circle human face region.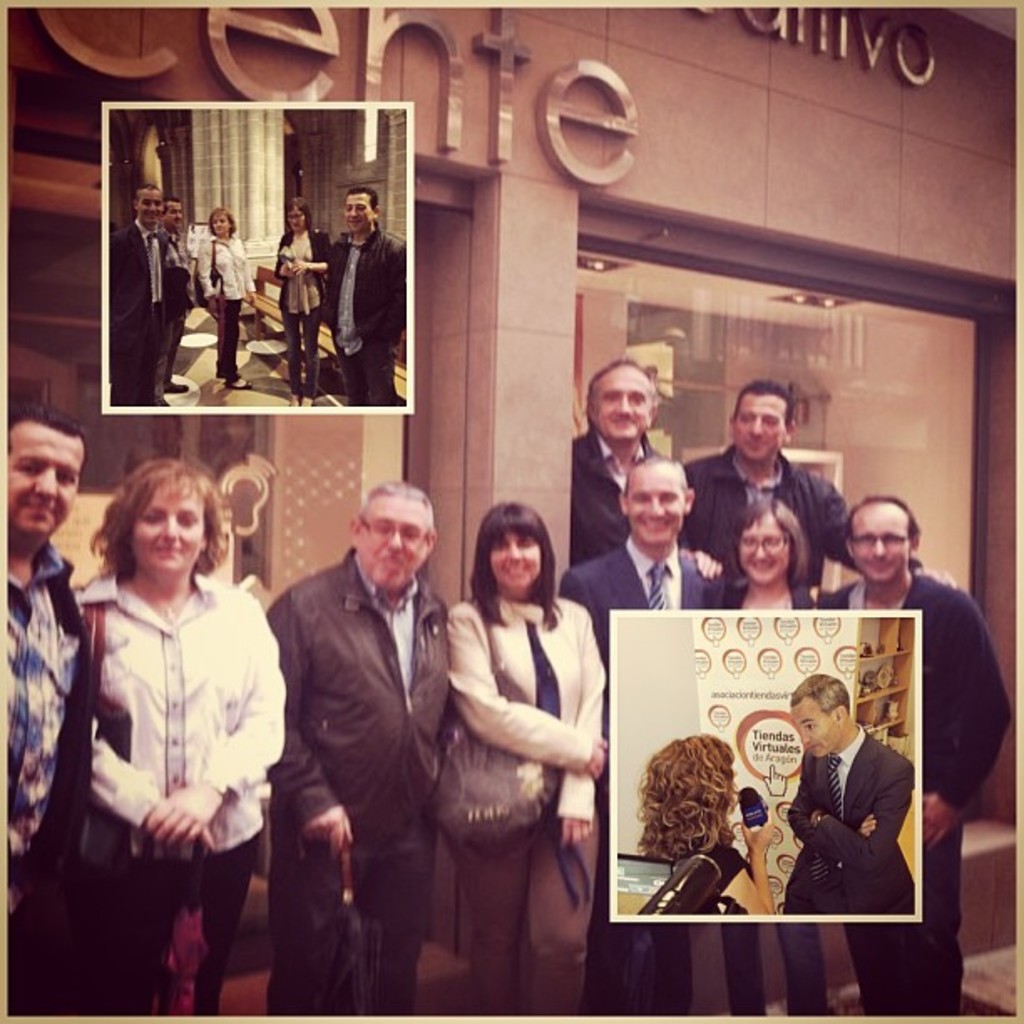
Region: 166/204/182/223.
